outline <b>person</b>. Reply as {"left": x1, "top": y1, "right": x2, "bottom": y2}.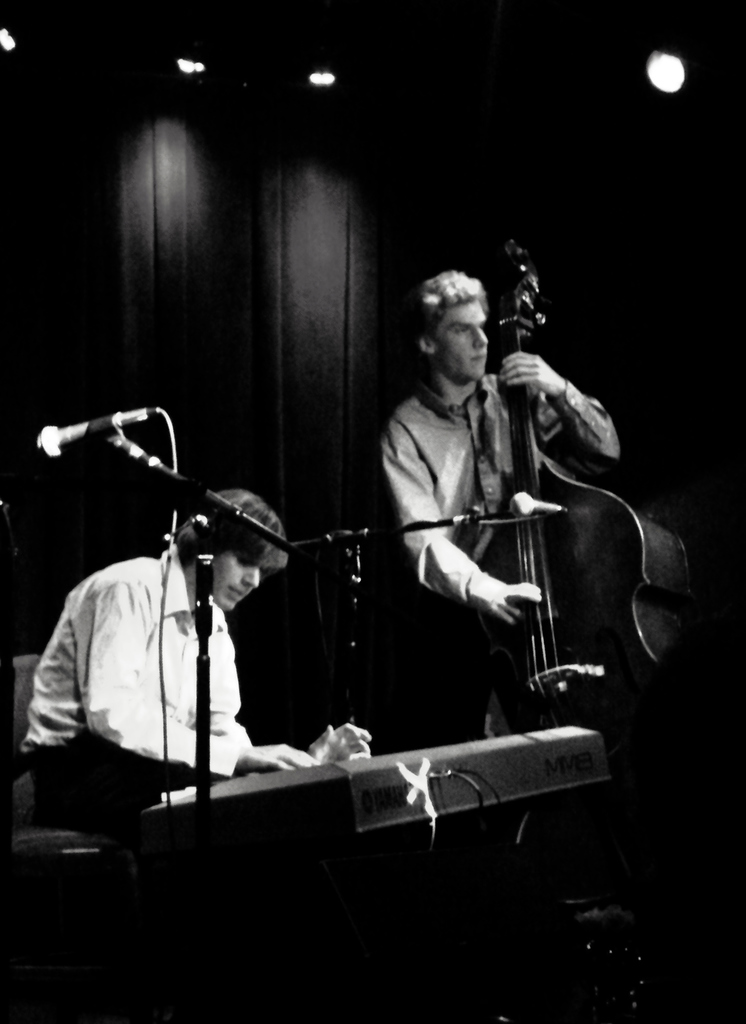
{"left": 19, "top": 486, "right": 371, "bottom": 858}.
